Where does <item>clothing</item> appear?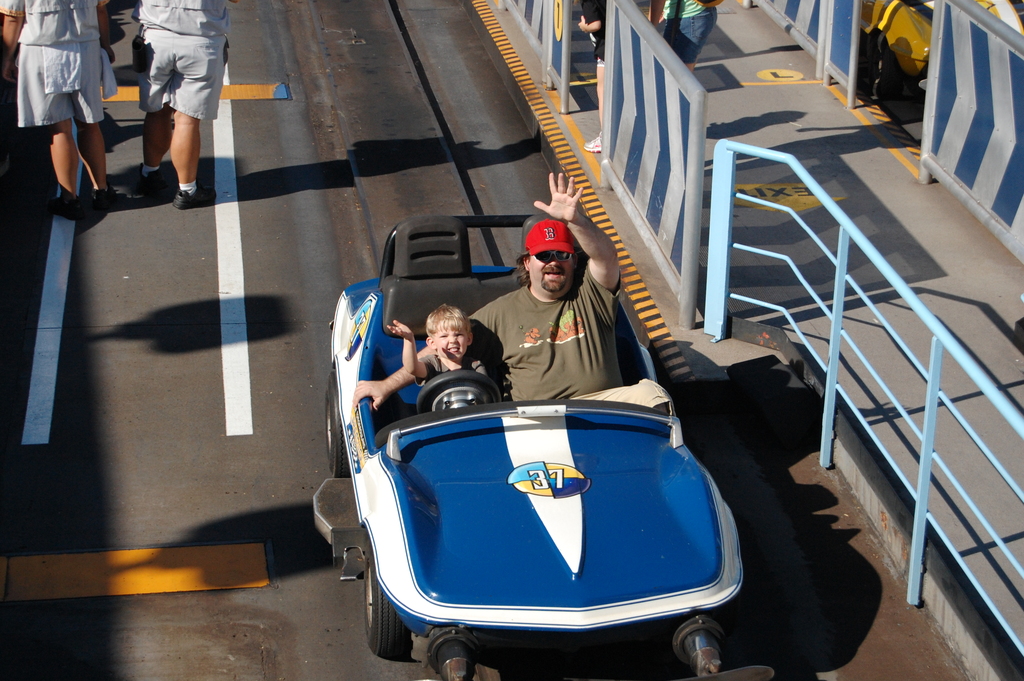
Appears at {"x1": 130, "y1": 0, "x2": 231, "y2": 122}.
